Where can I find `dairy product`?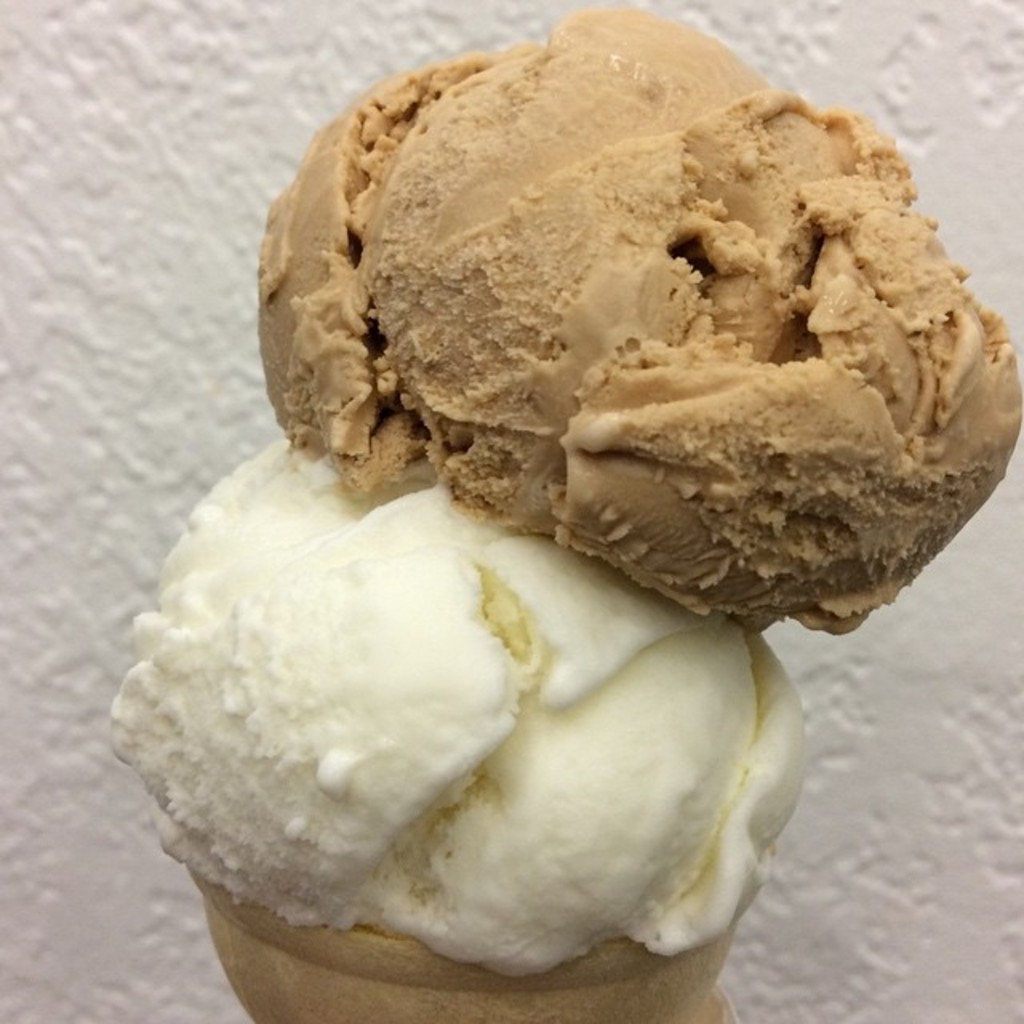
You can find it at 242:19:1022:637.
